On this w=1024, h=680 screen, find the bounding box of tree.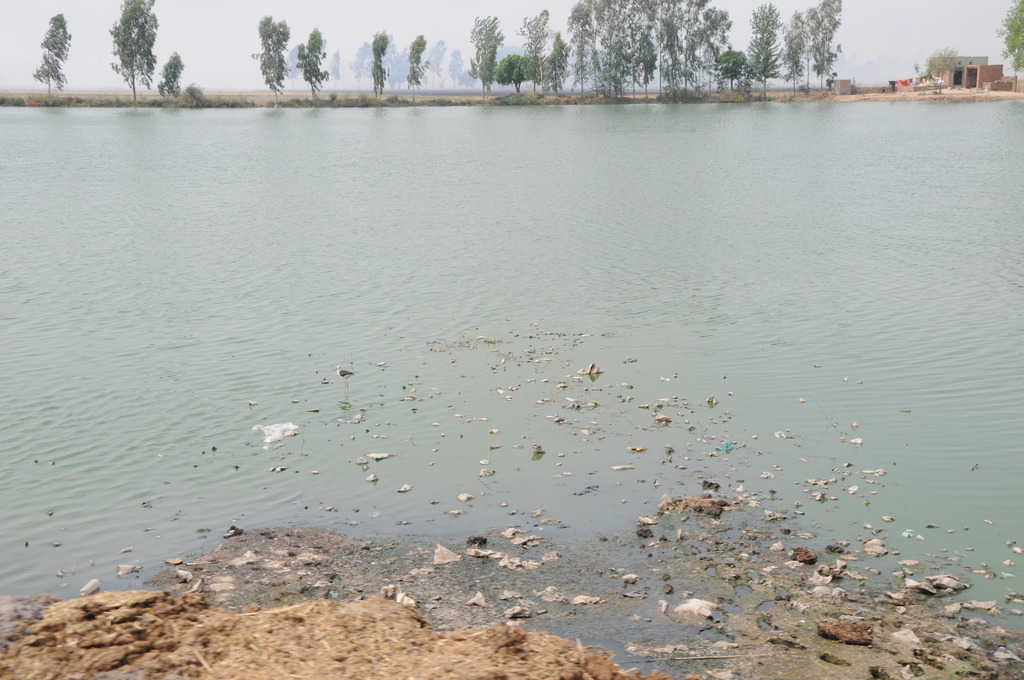
Bounding box: 793:0:847:85.
